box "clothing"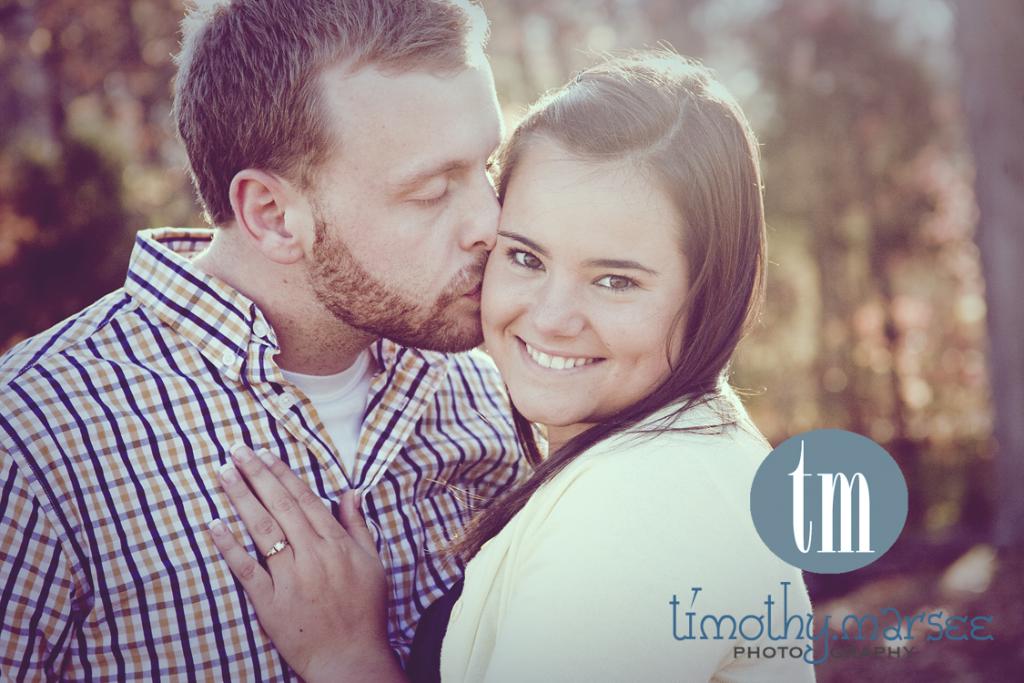
x1=433 y1=370 x2=819 y2=682
